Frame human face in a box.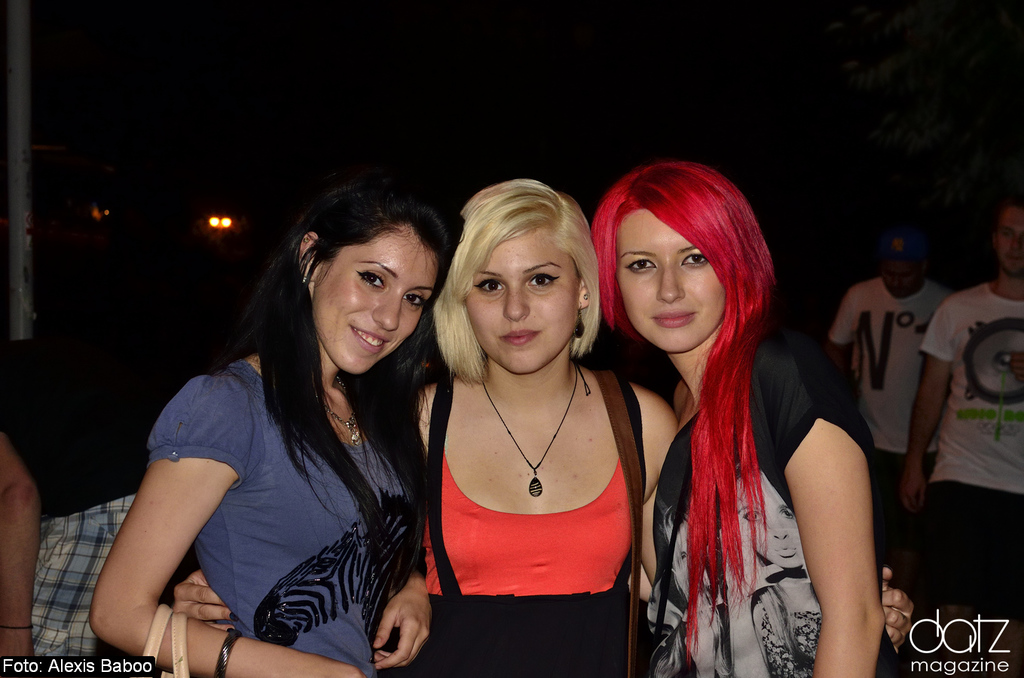
884, 263, 923, 298.
